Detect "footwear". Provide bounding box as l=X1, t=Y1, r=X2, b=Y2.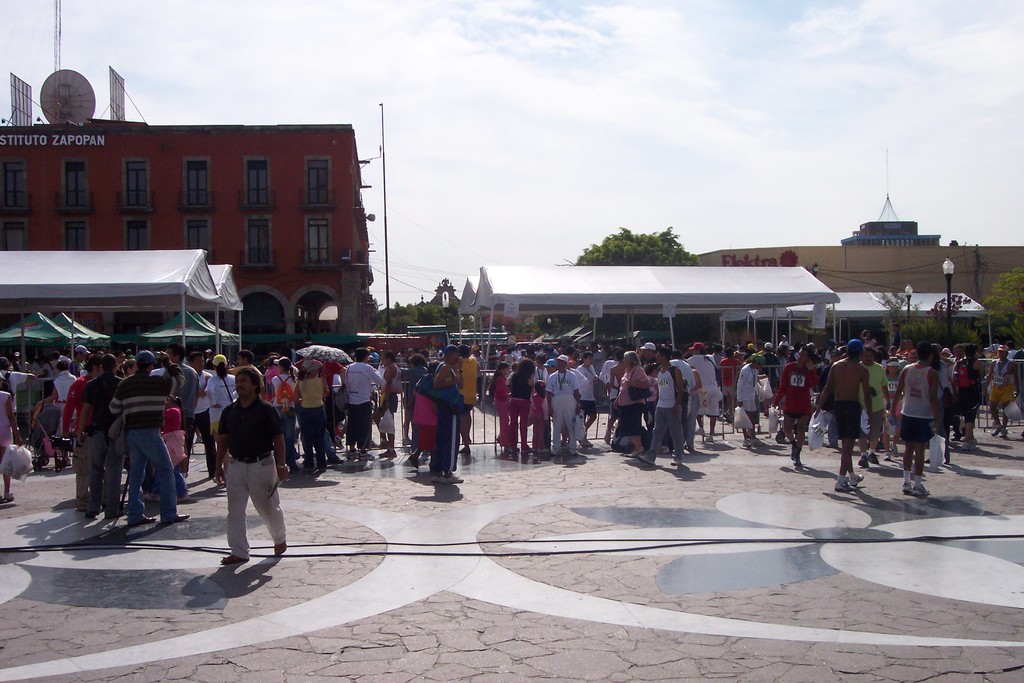
l=694, t=428, r=705, b=434.
